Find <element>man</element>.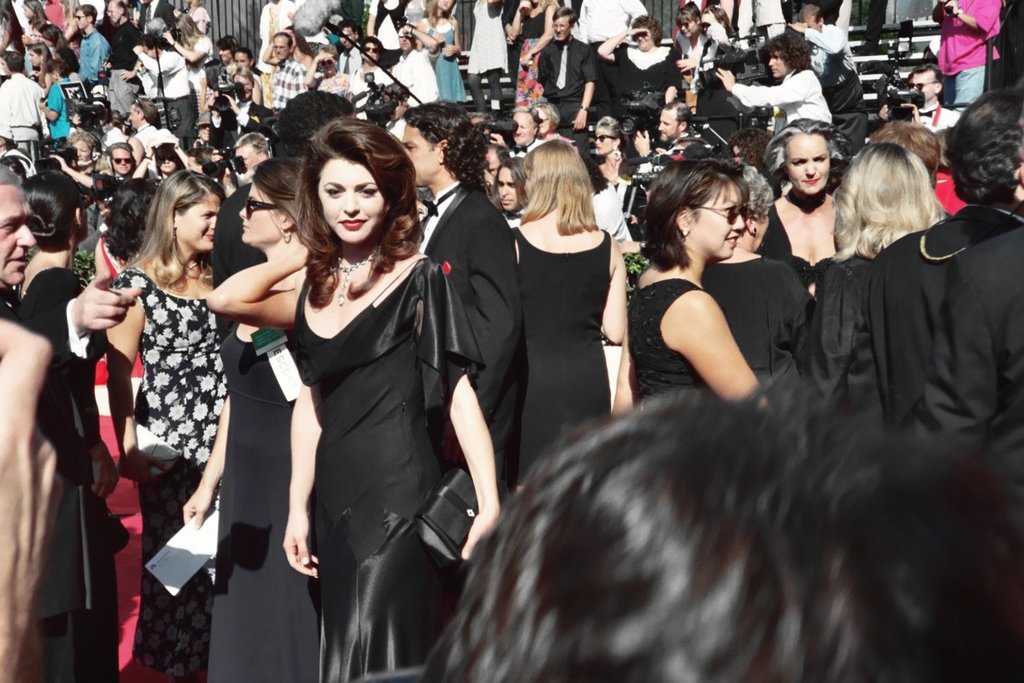
<bbox>111, 143, 136, 178</bbox>.
